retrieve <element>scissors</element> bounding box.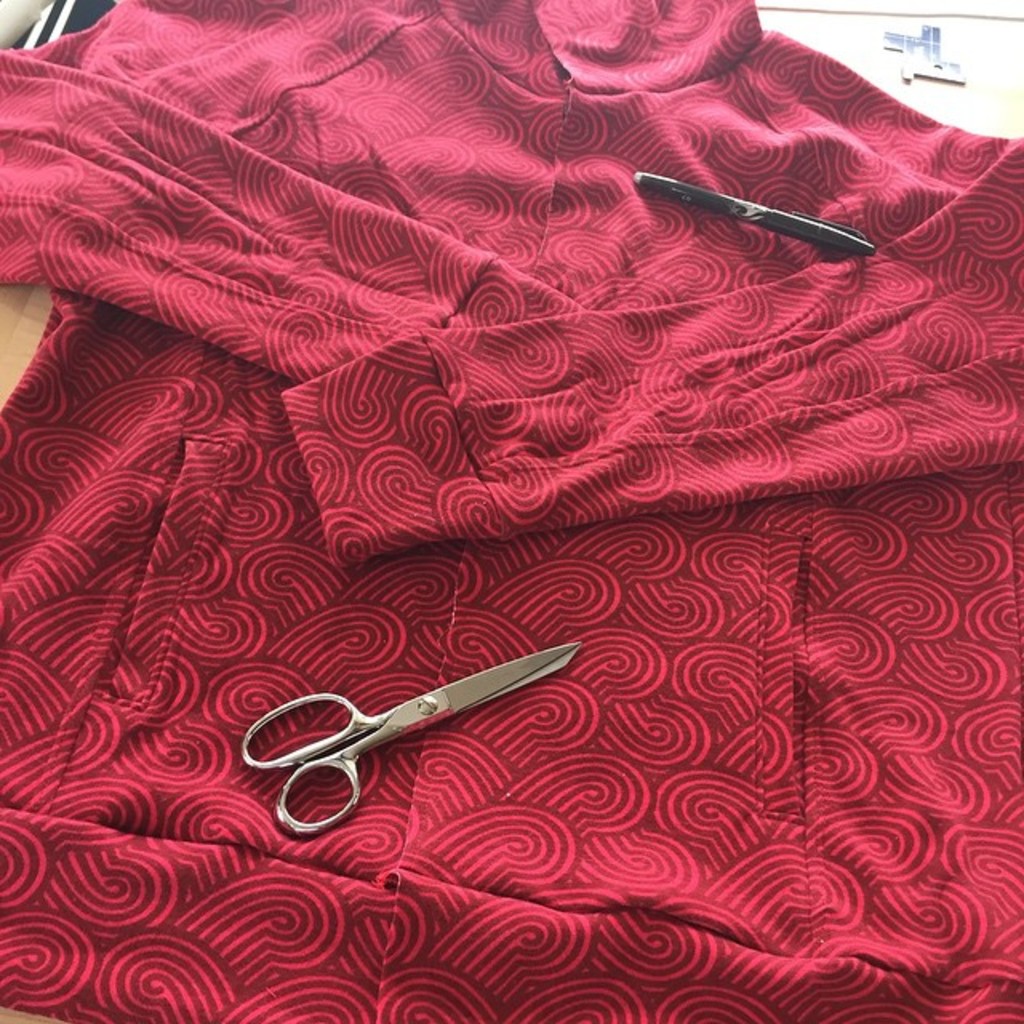
Bounding box: 242 632 581 838.
